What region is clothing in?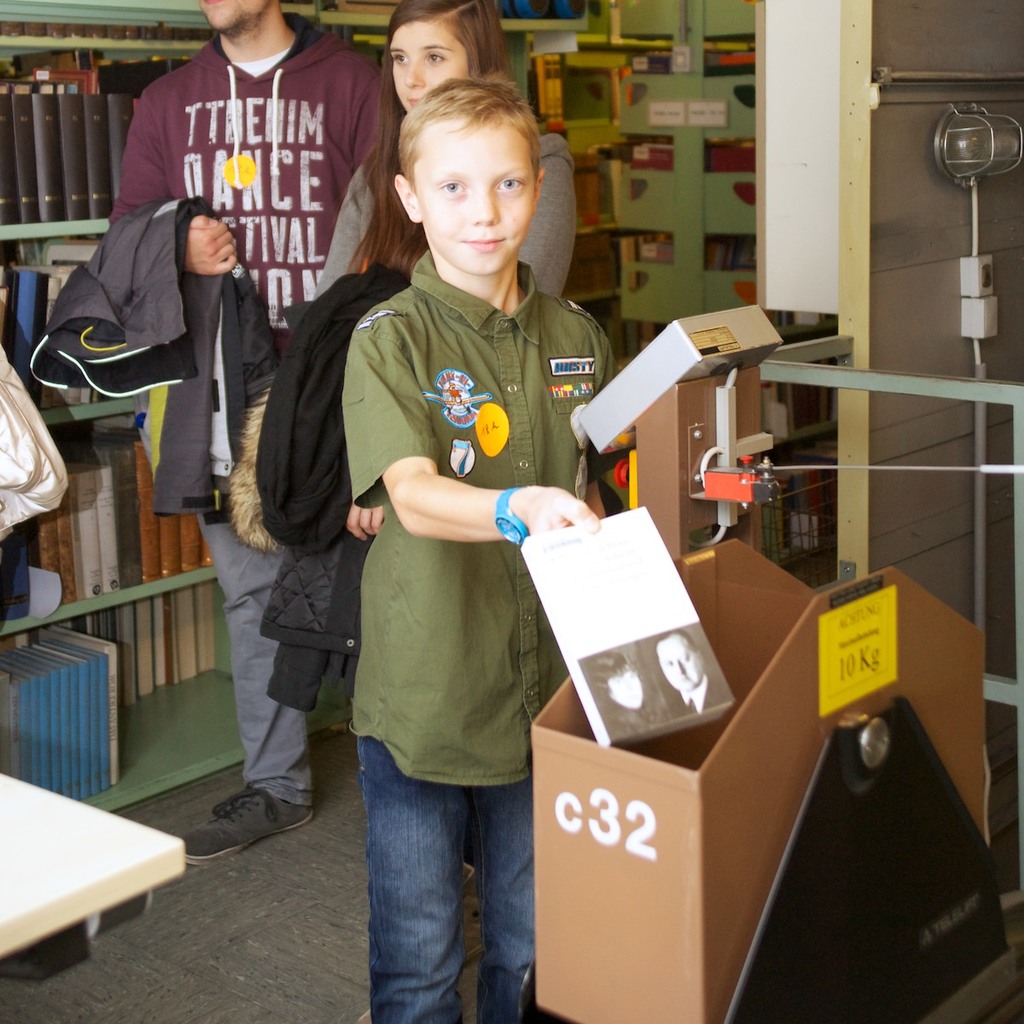
(103,0,377,808).
